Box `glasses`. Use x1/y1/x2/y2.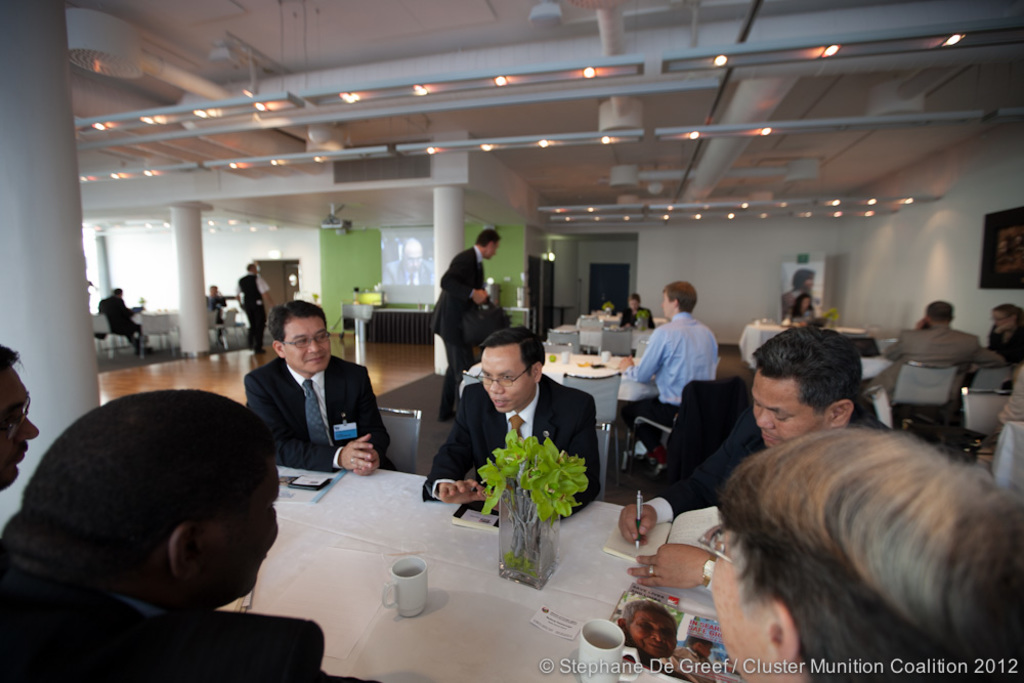
687/520/740/571.
